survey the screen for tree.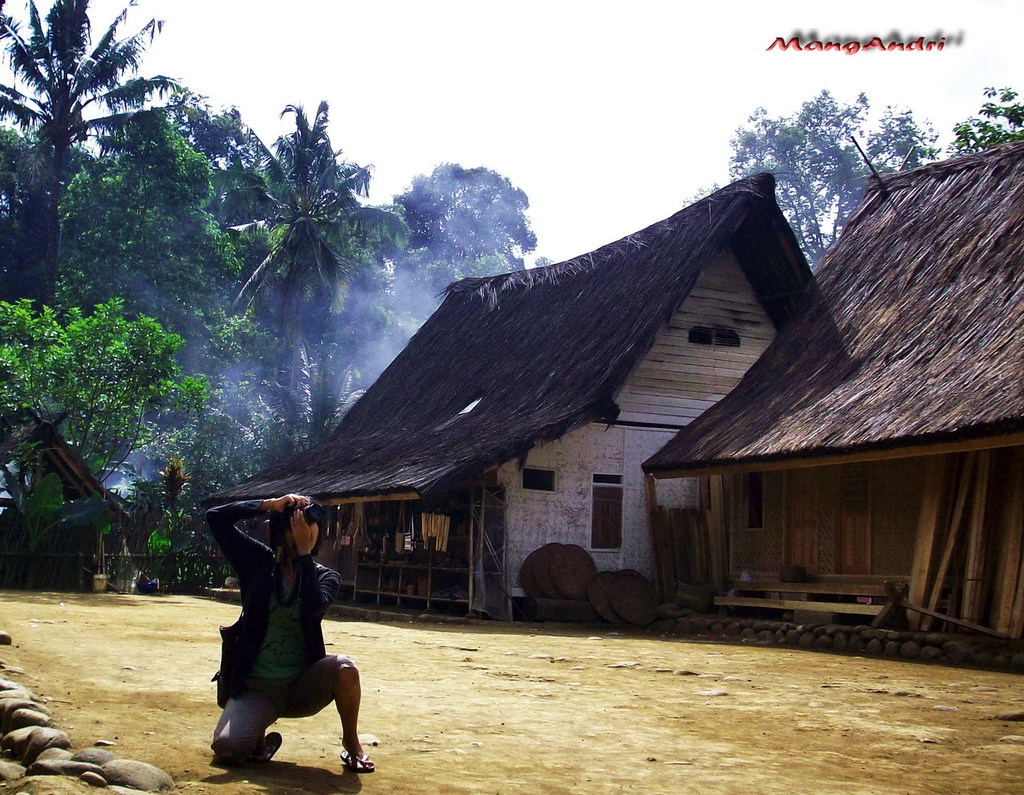
Survey found: rect(42, 114, 249, 378).
